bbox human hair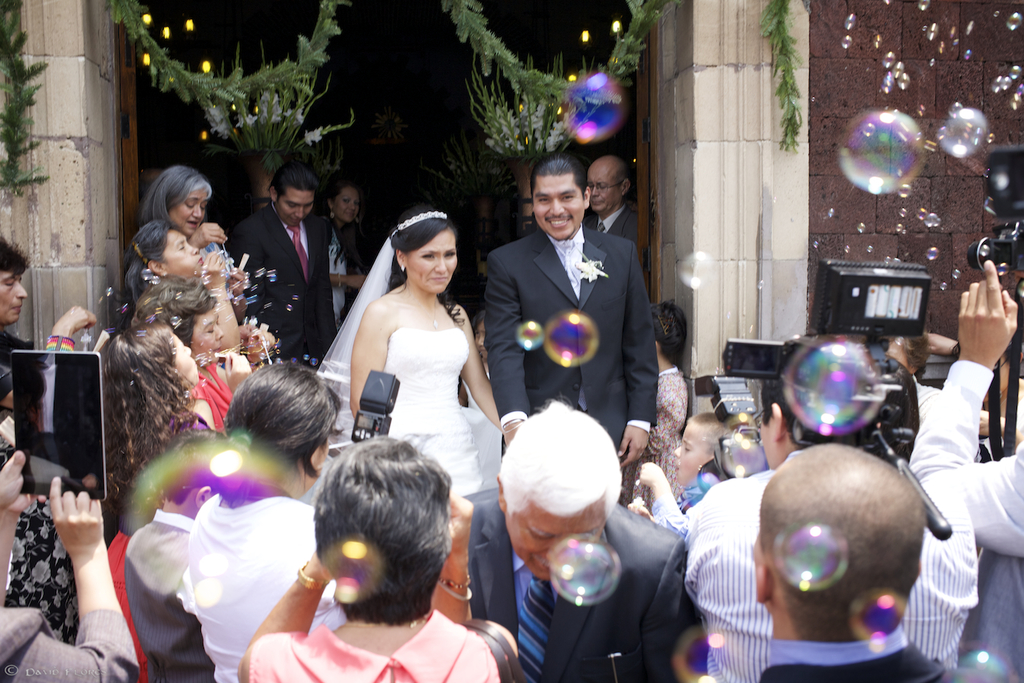
box=[156, 430, 228, 515]
